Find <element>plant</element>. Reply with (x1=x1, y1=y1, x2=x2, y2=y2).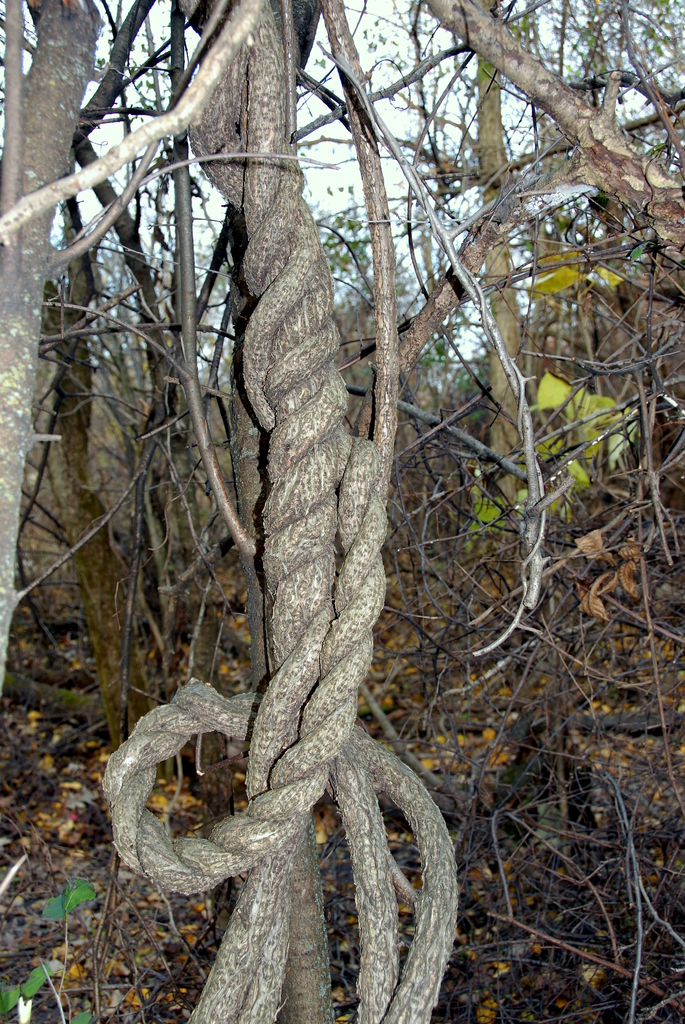
(x1=1, y1=882, x2=102, y2=1023).
